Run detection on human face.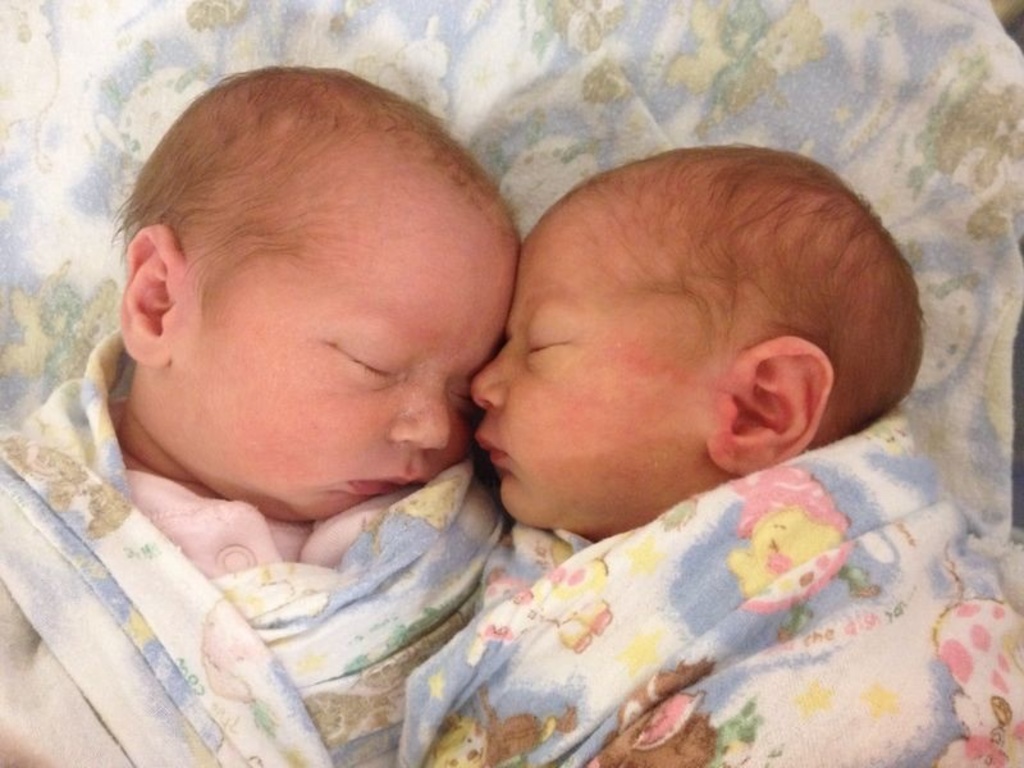
Result: l=462, t=184, r=727, b=526.
